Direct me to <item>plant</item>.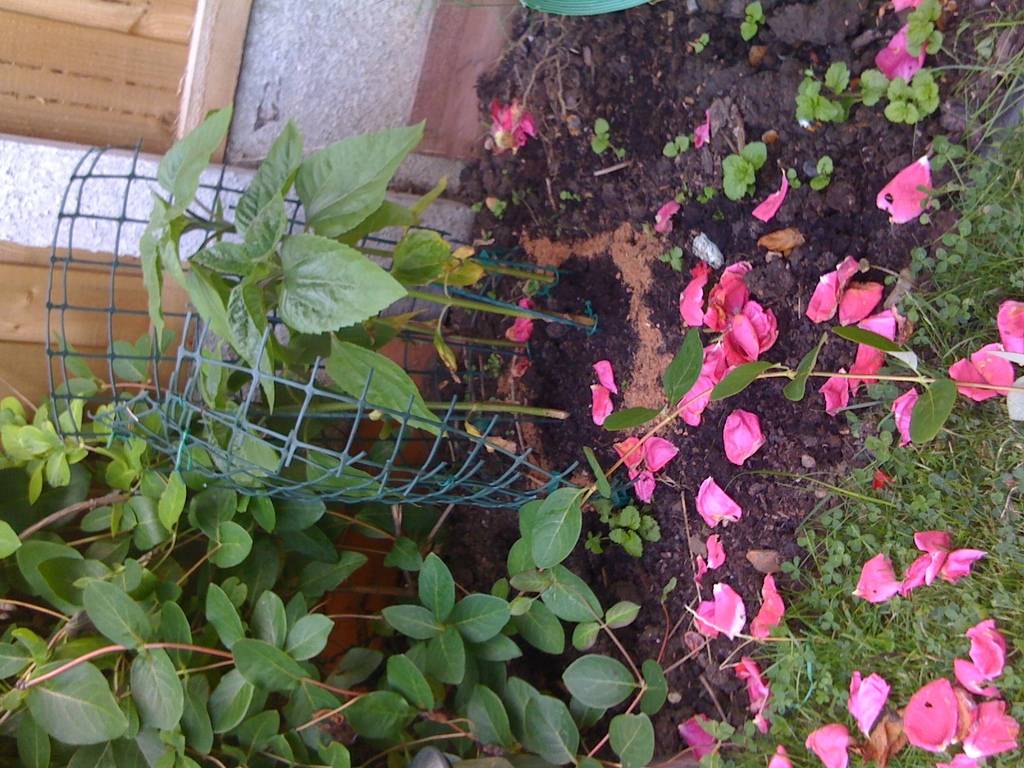
Direction: [x1=688, y1=29, x2=714, y2=64].
